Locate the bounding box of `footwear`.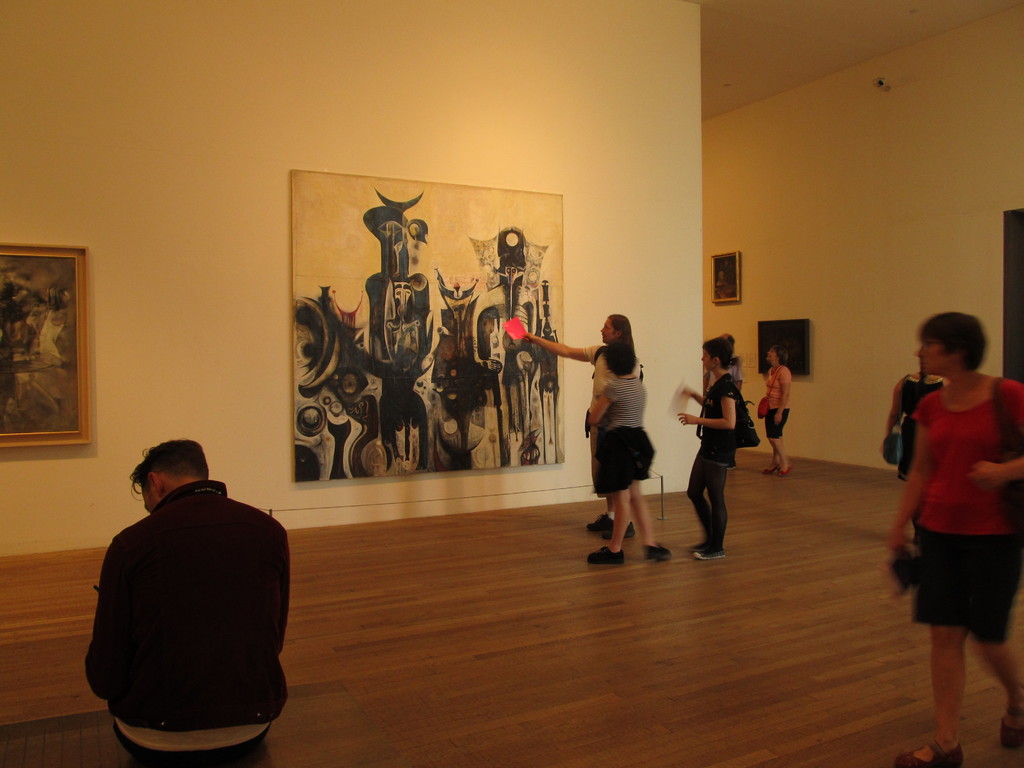
Bounding box: [x1=893, y1=743, x2=964, y2=767].
